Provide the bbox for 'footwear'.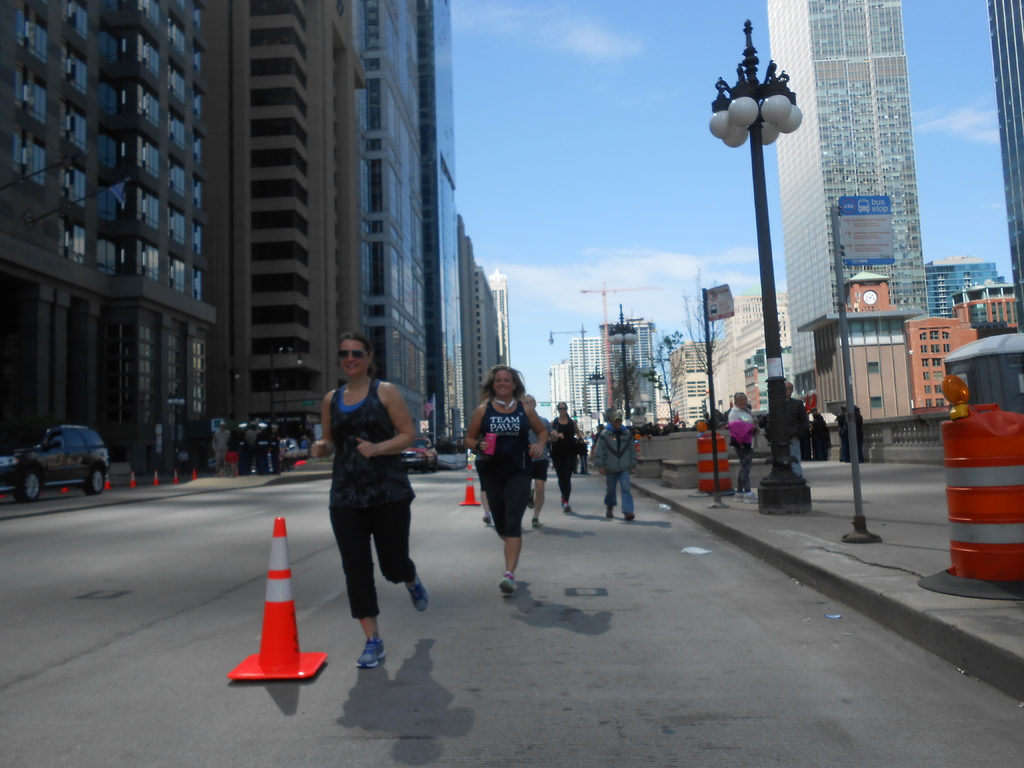
(x1=357, y1=640, x2=389, y2=671).
